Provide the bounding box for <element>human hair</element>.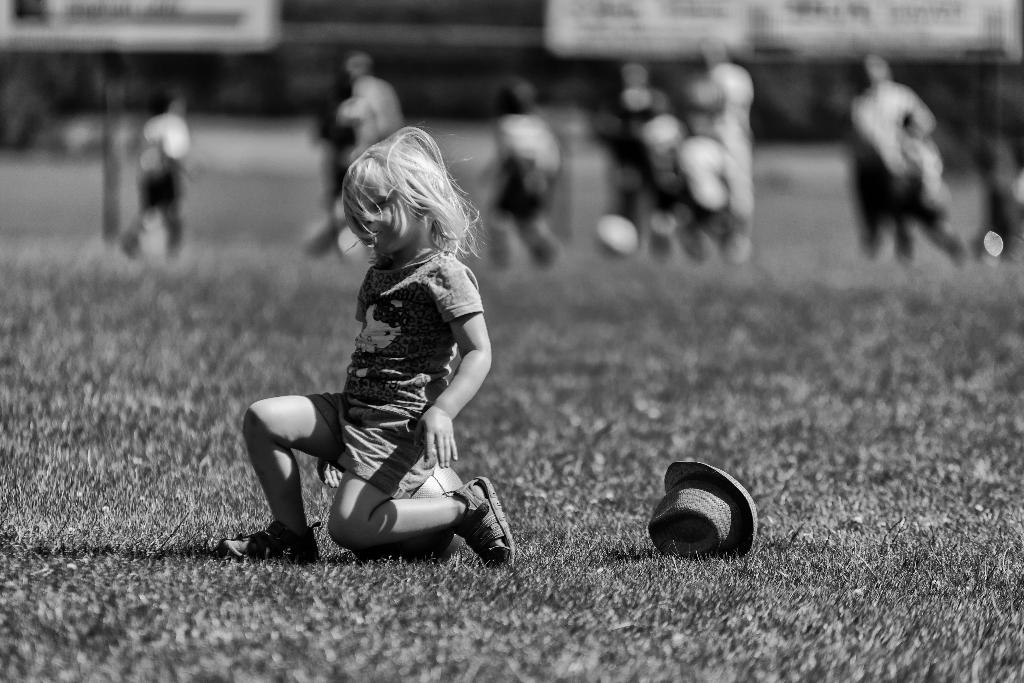
x1=341 y1=125 x2=486 y2=269.
